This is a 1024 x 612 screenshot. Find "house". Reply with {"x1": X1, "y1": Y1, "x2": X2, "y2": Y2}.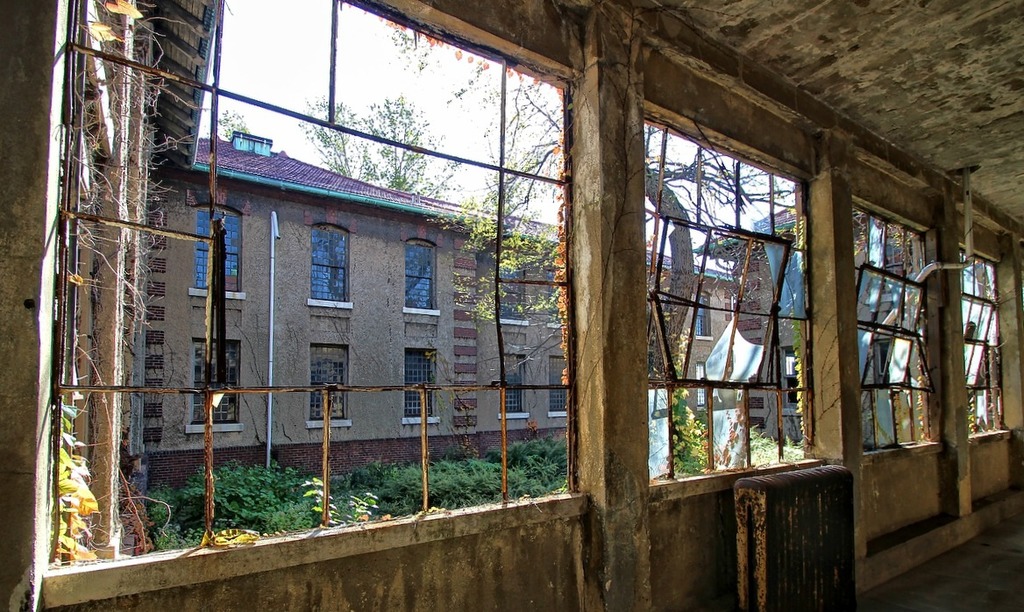
{"x1": 642, "y1": 196, "x2": 1007, "y2": 480}.
